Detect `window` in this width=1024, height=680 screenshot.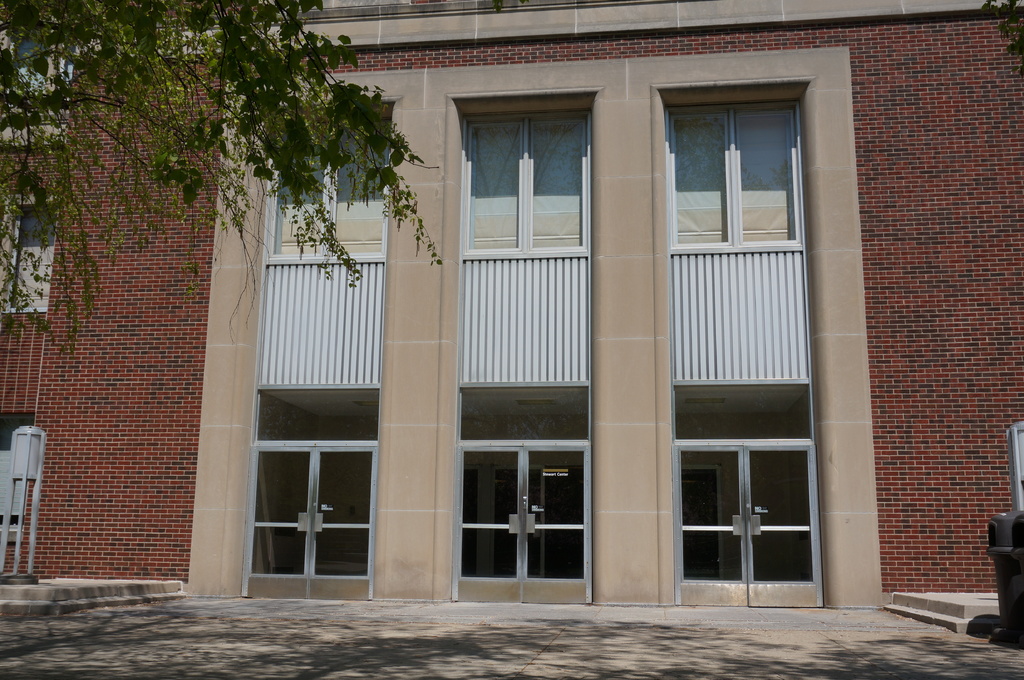
Detection: 3, 202, 45, 313.
